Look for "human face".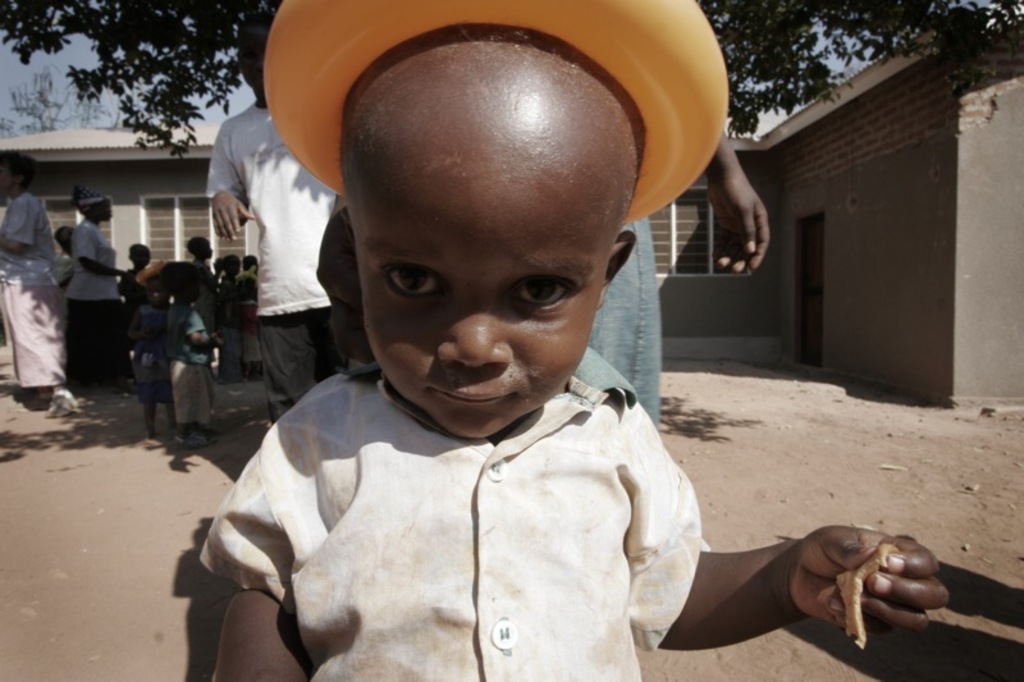
Found: left=351, top=131, right=613, bottom=439.
